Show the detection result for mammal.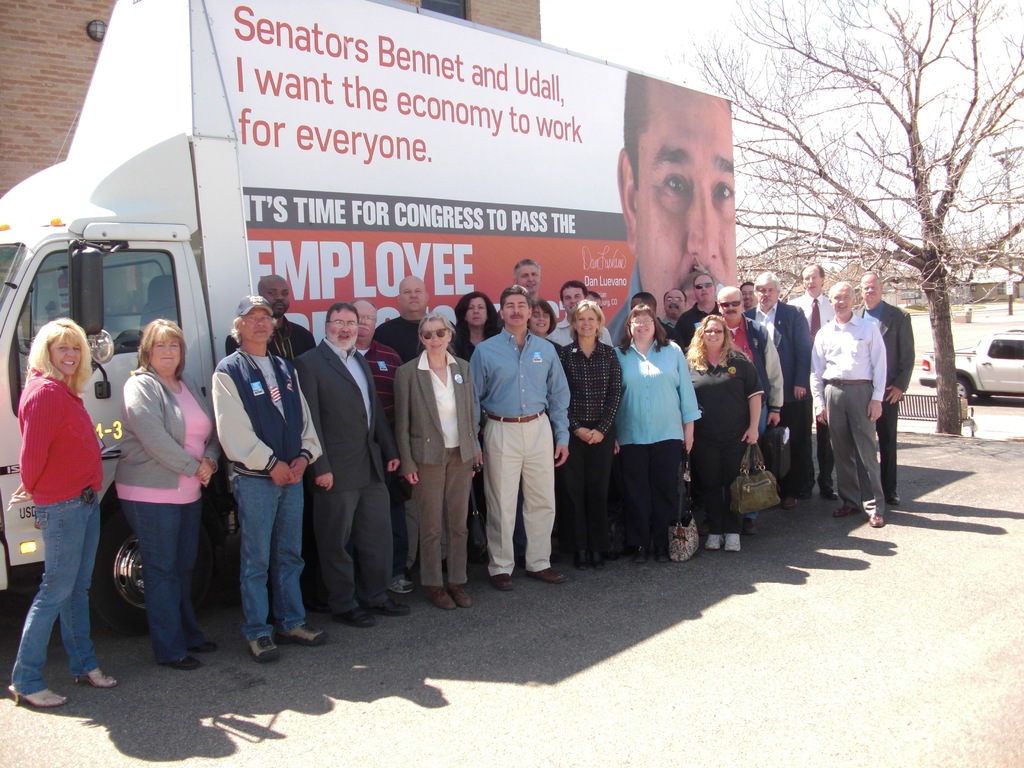
[left=454, top=291, right=504, bottom=362].
